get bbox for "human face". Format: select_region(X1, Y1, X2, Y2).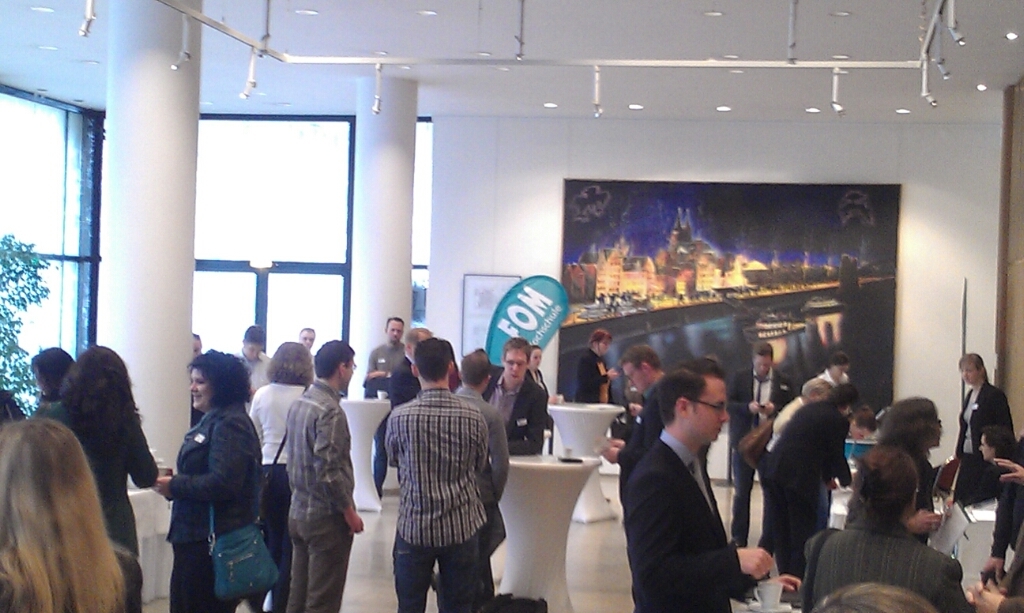
select_region(977, 432, 996, 460).
